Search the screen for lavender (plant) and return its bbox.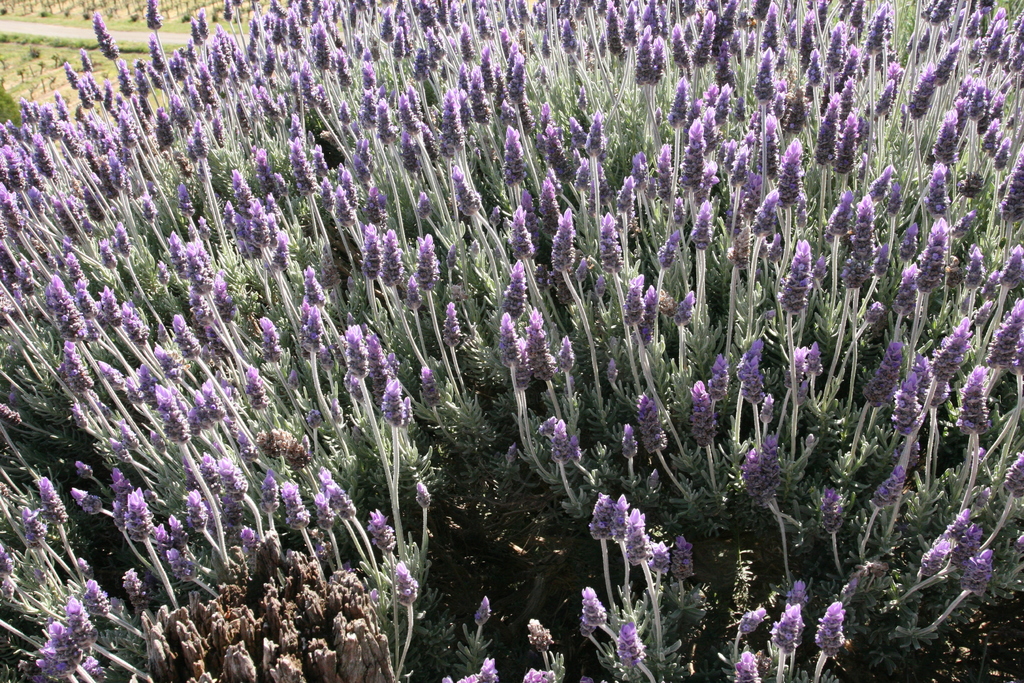
Found: region(732, 430, 796, 513).
